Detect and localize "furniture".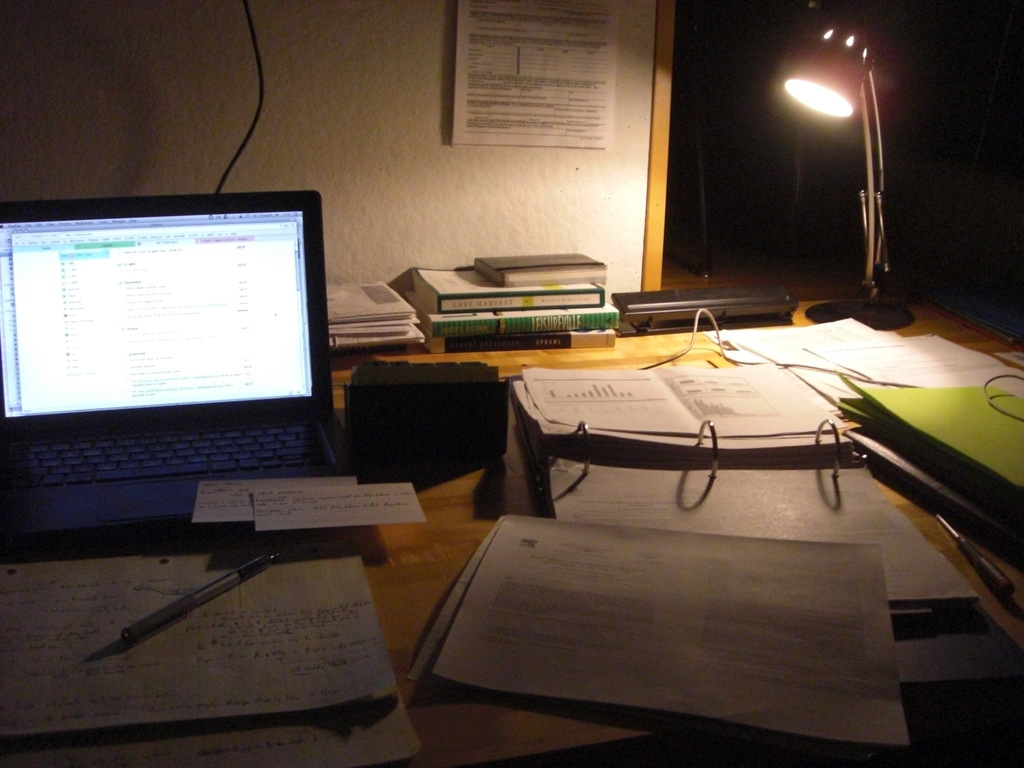
Localized at (0, 291, 1023, 767).
